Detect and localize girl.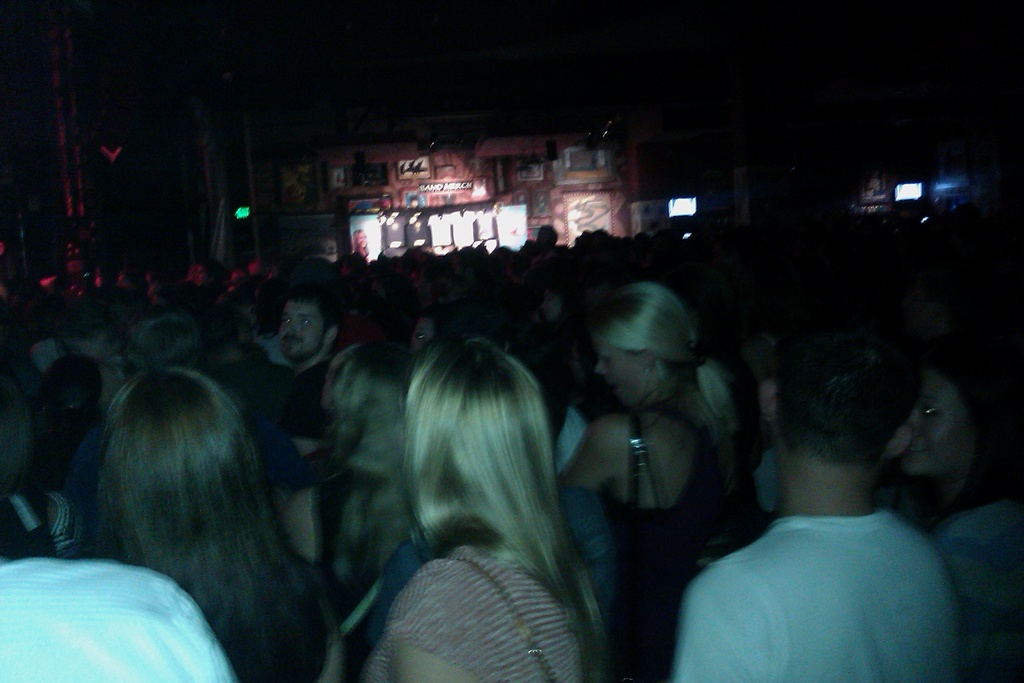
Localized at [left=348, top=333, right=615, bottom=682].
